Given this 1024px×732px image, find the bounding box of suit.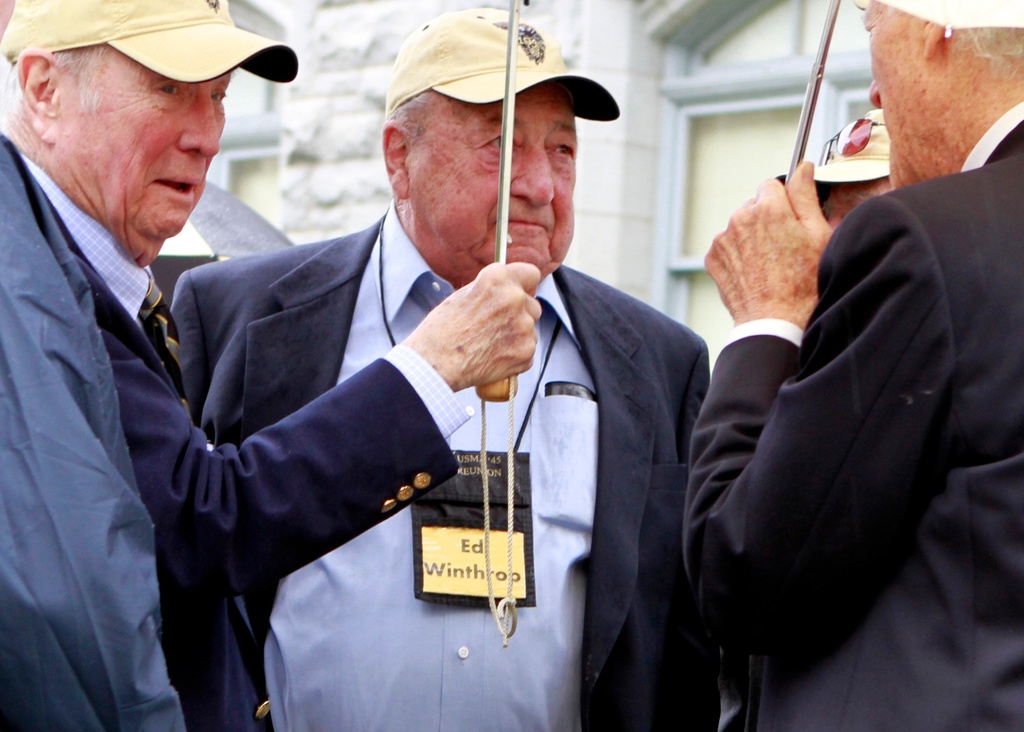
bbox=(168, 211, 713, 731).
